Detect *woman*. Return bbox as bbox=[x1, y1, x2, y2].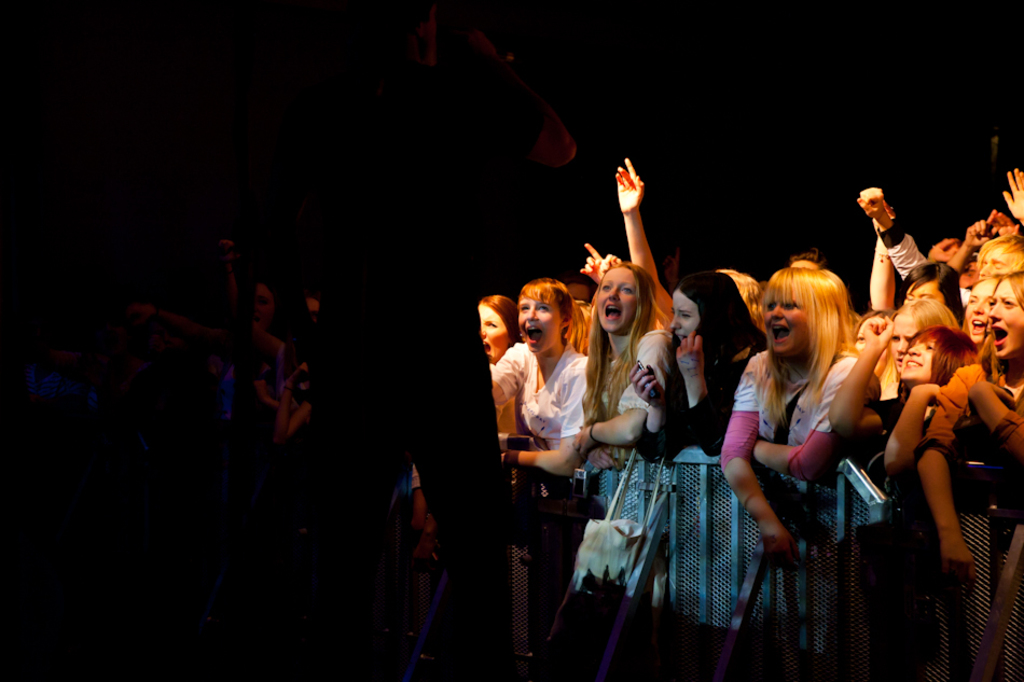
bbox=[901, 265, 966, 321].
